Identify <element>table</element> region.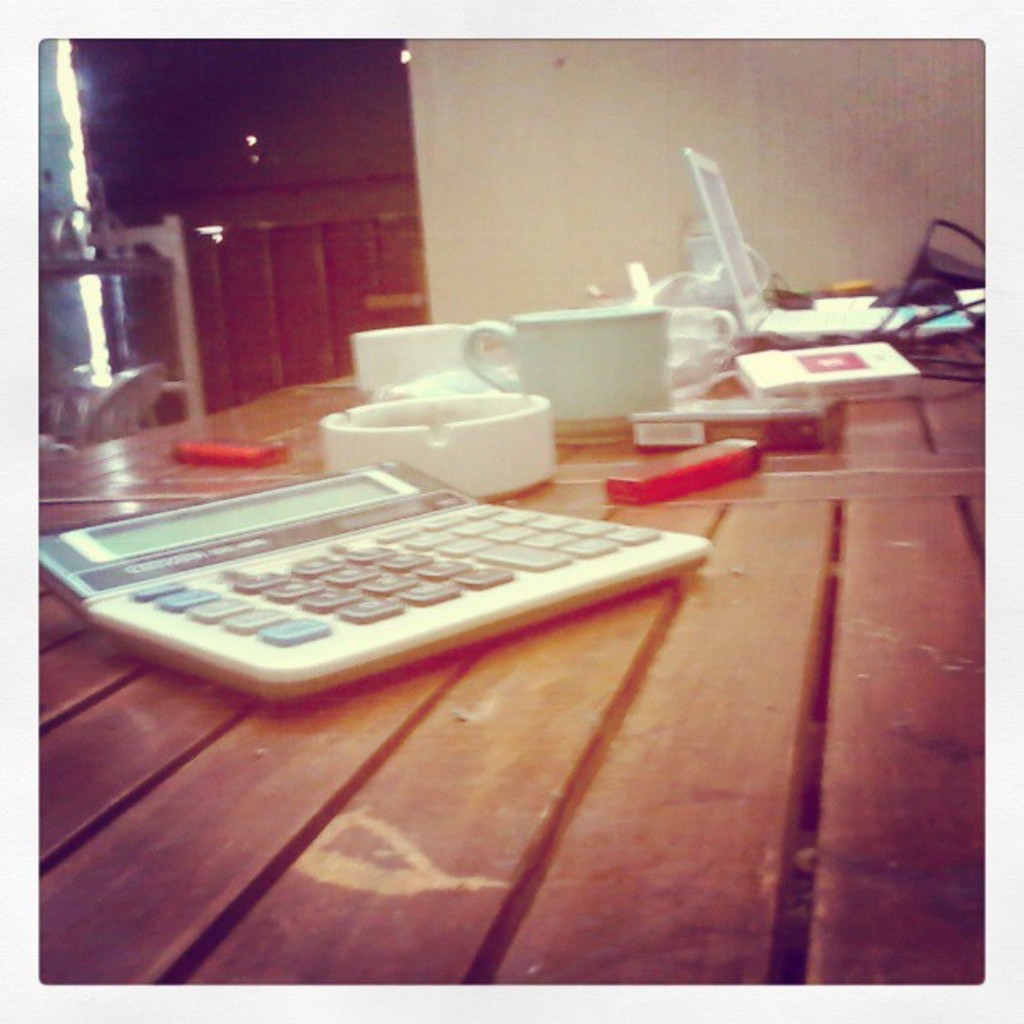
Region: locate(0, 276, 1022, 997).
